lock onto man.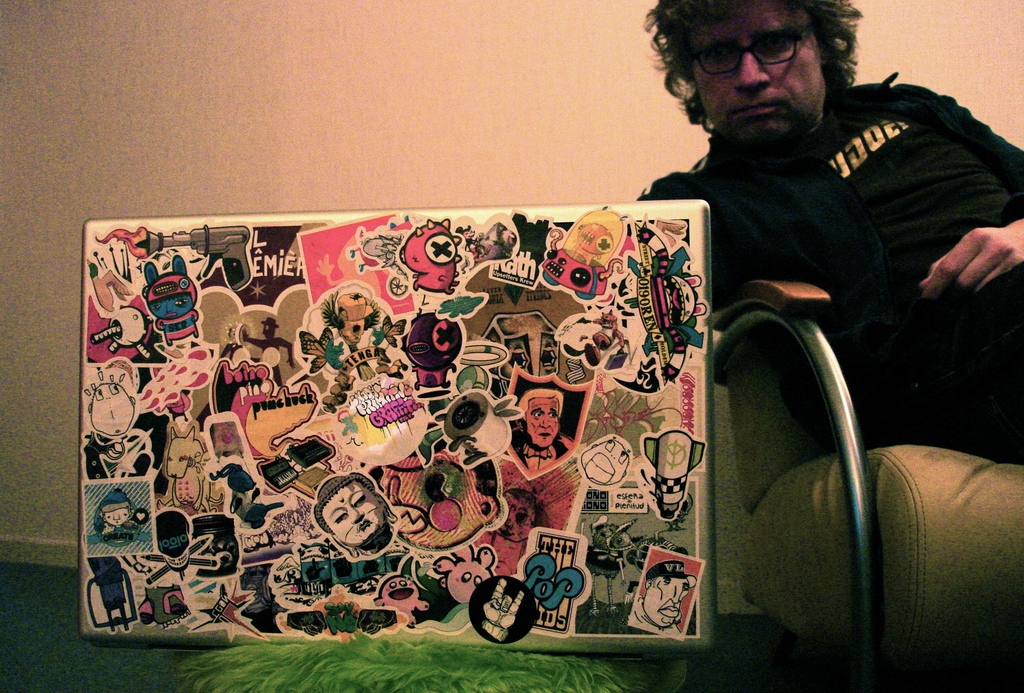
Locked: bbox(634, 0, 1023, 462).
